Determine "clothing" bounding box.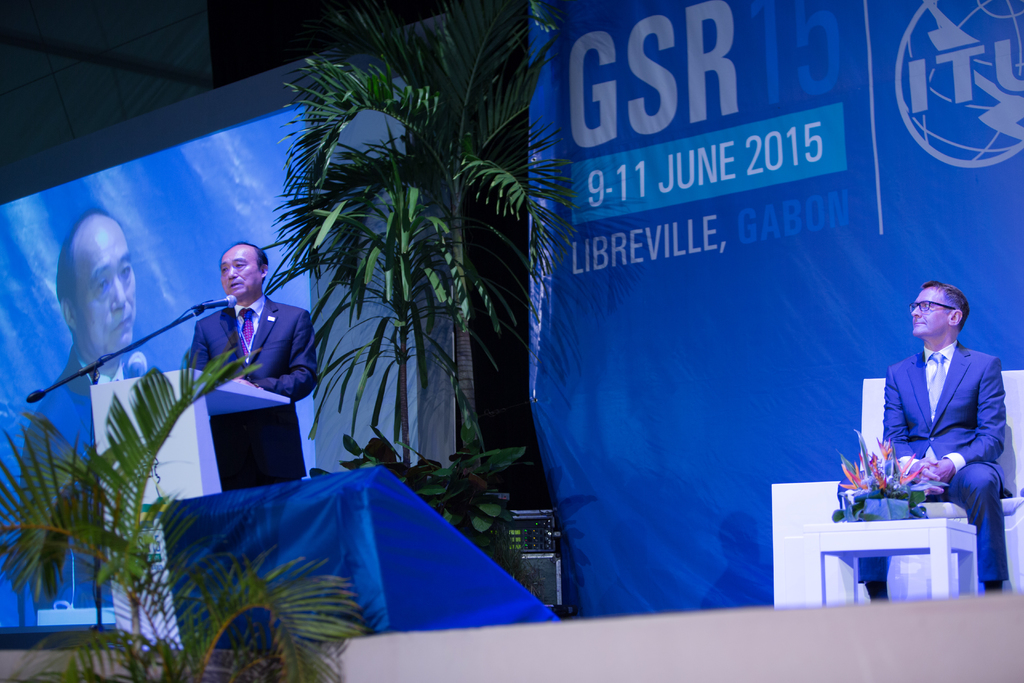
Determined: {"x1": 181, "y1": 291, "x2": 321, "y2": 479}.
